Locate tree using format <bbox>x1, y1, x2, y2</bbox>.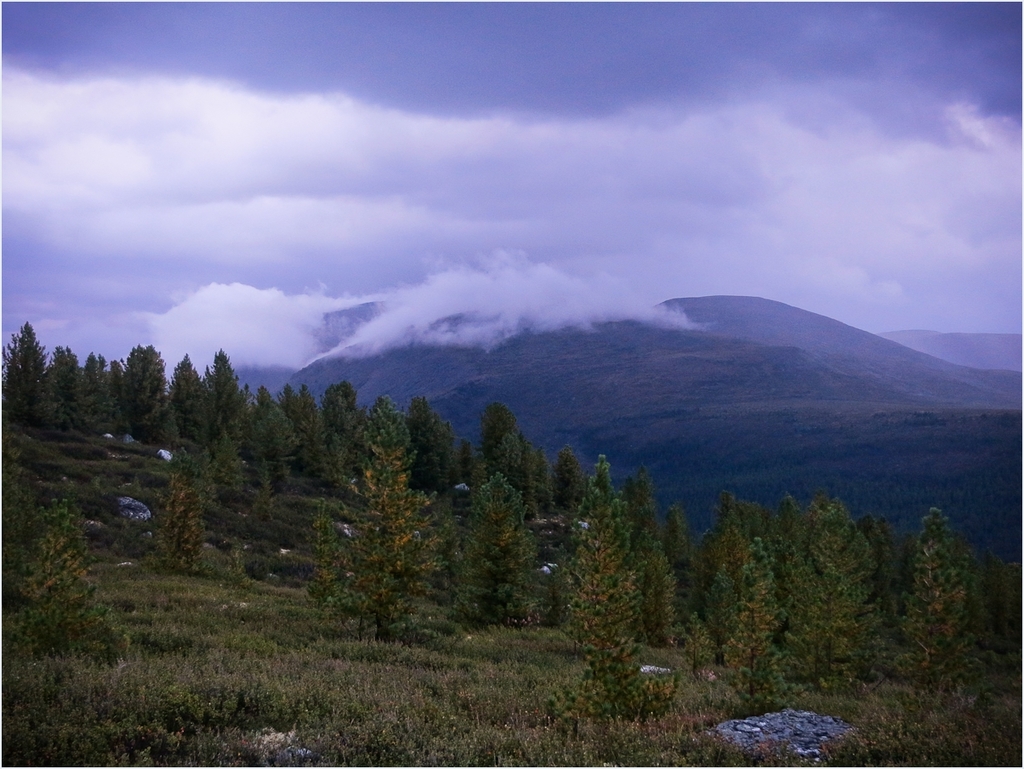
<bbox>0, 312, 54, 436</bbox>.
